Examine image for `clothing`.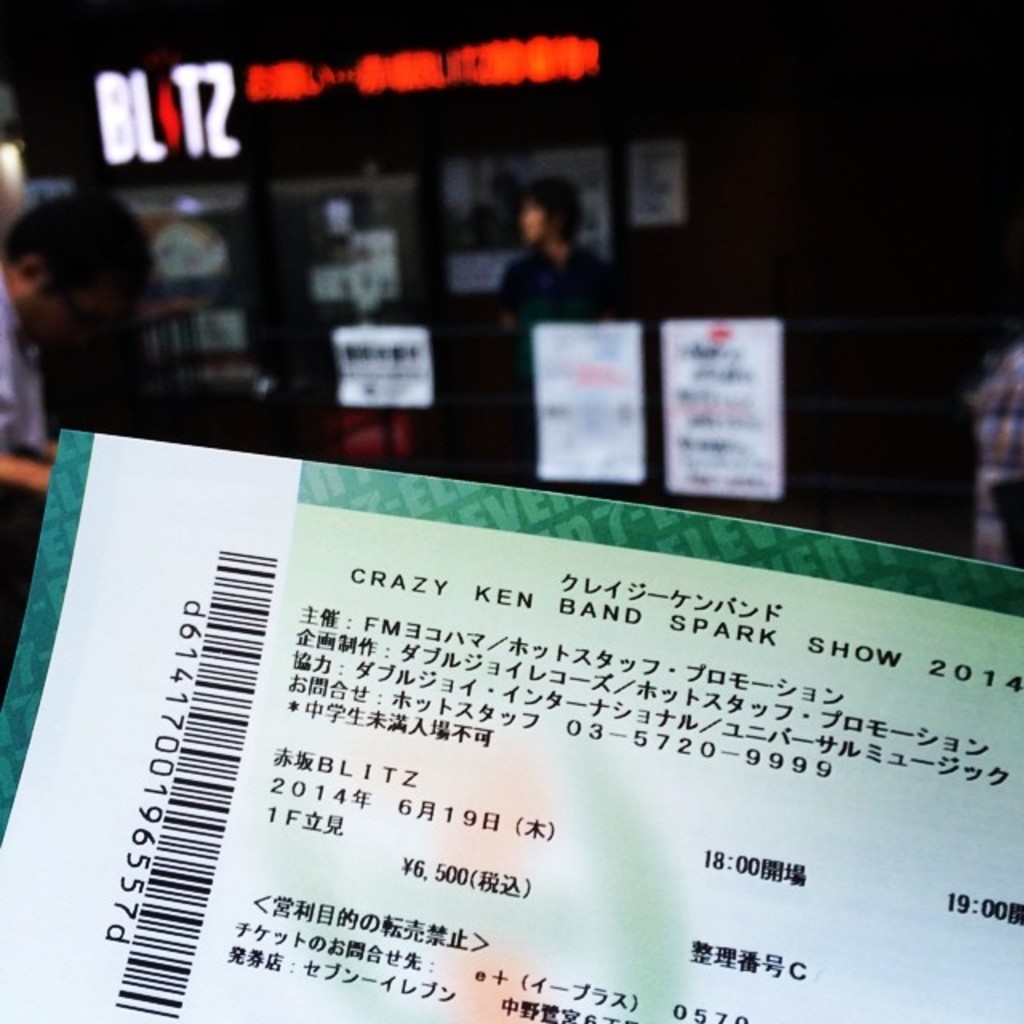
Examination result: 501, 235, 616, 328.
